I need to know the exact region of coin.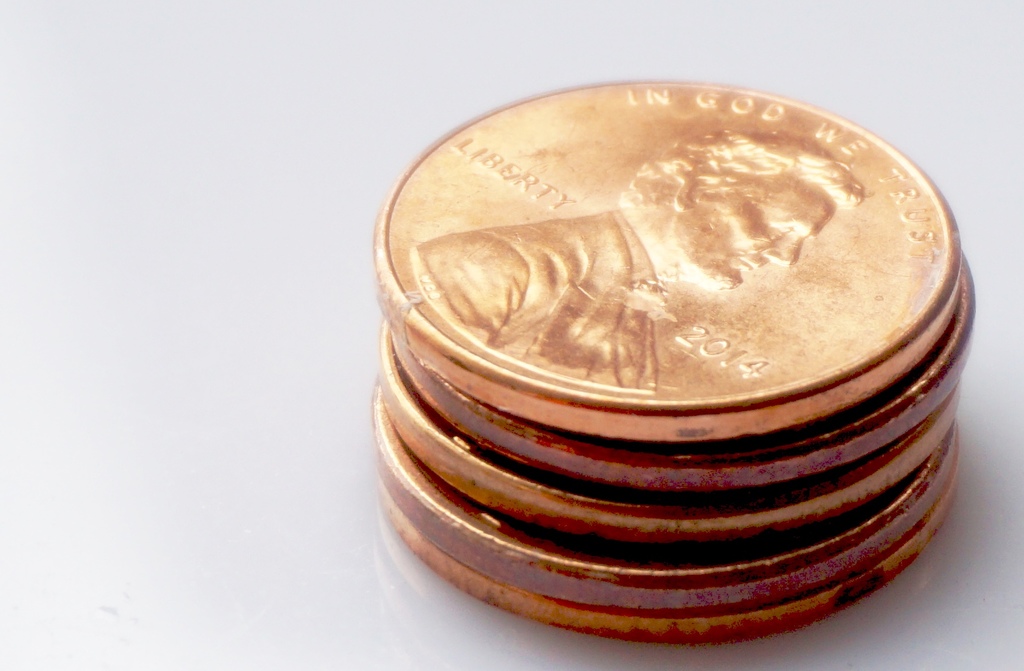
Region: (left=370, top=75, right=960, bottom=445).
